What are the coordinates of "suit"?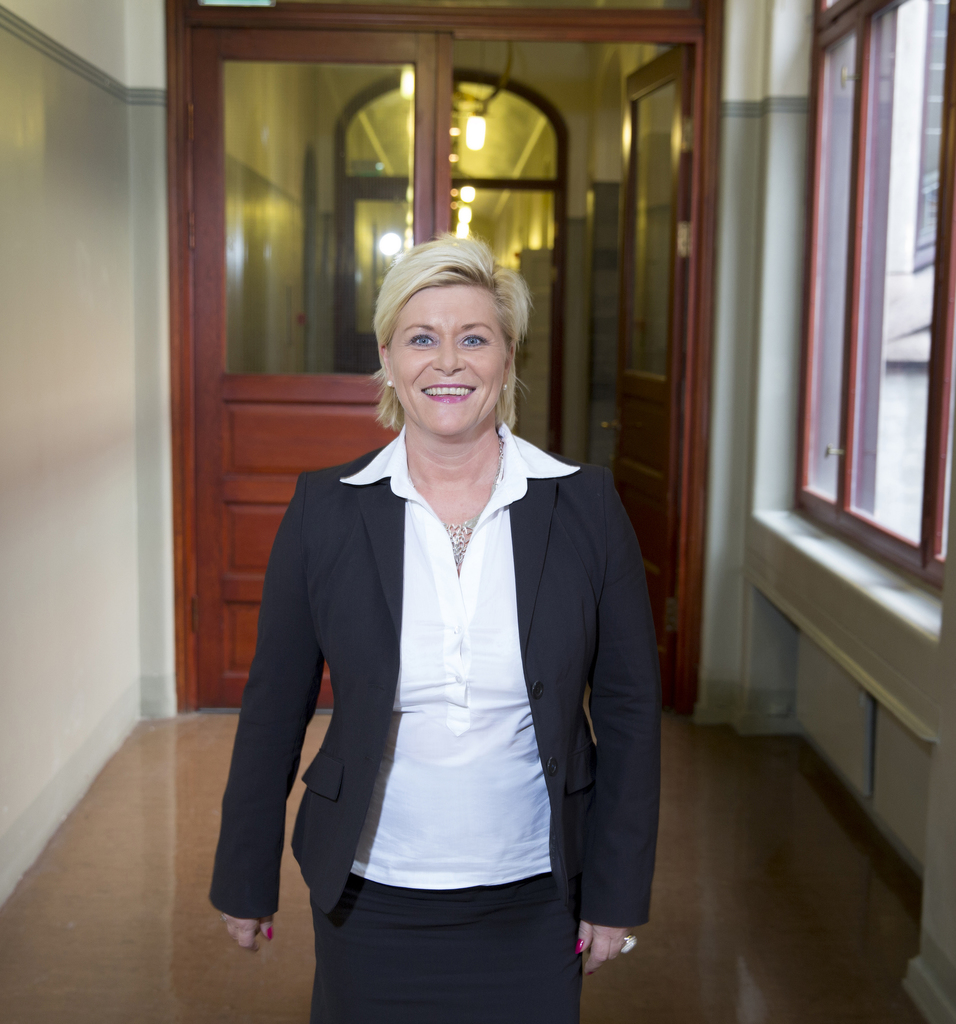
229 304 667 1012.
